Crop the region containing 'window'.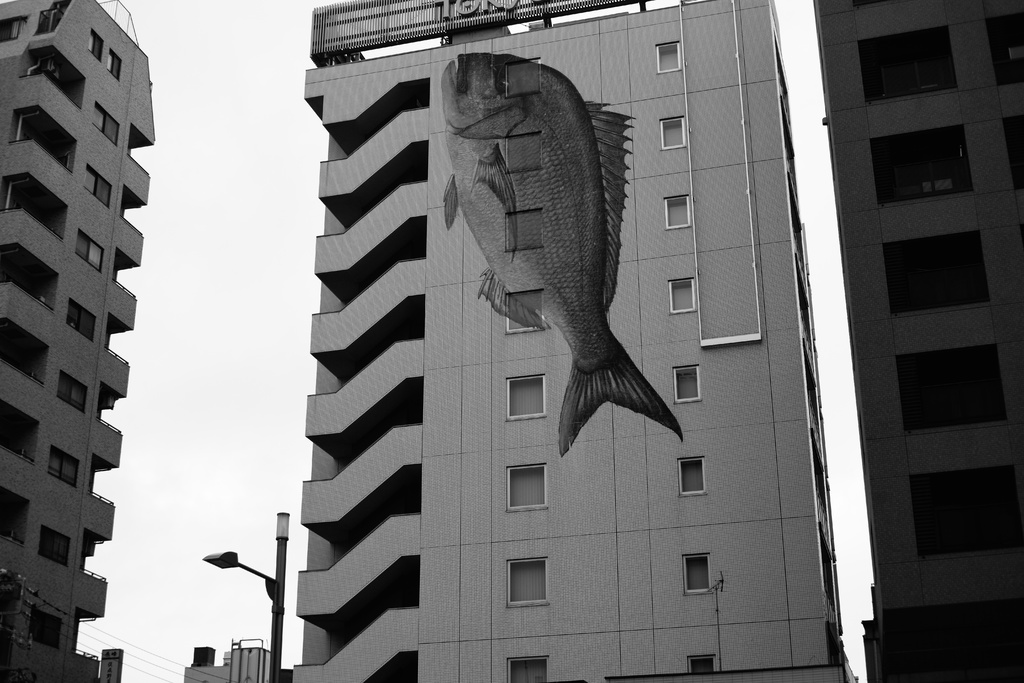
Crop region: crop(668, 274, 698, 315).
